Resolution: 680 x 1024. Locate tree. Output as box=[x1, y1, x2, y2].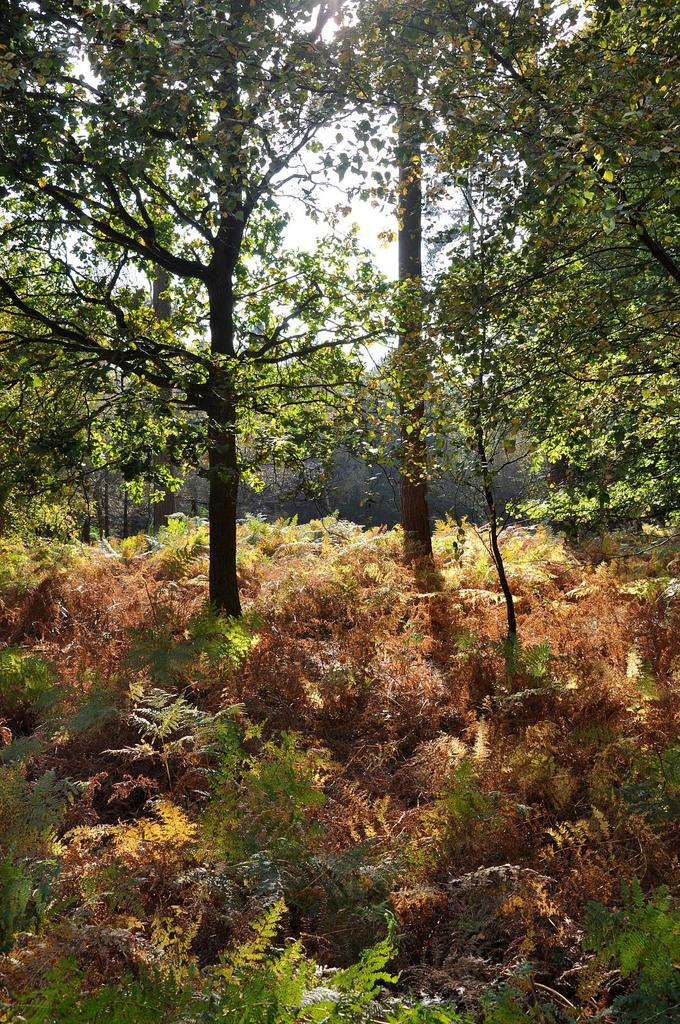
box=[445, 372, 597, 552].
